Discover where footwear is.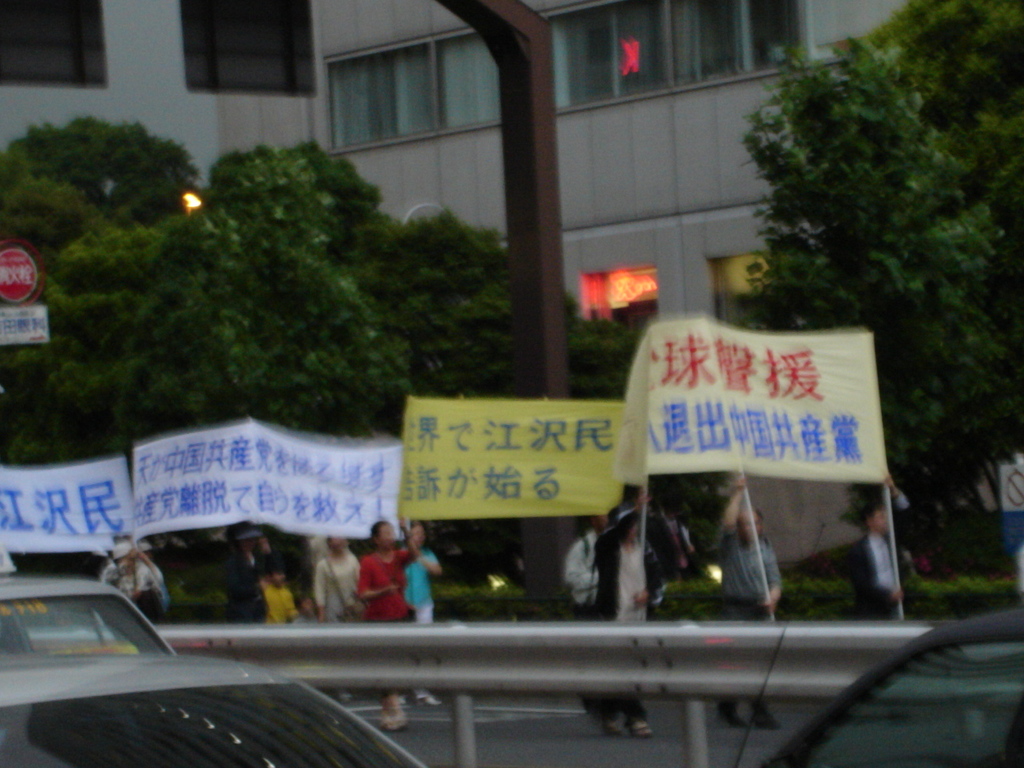
Discovered at left=375, top=713, right=403, bottom=730.
